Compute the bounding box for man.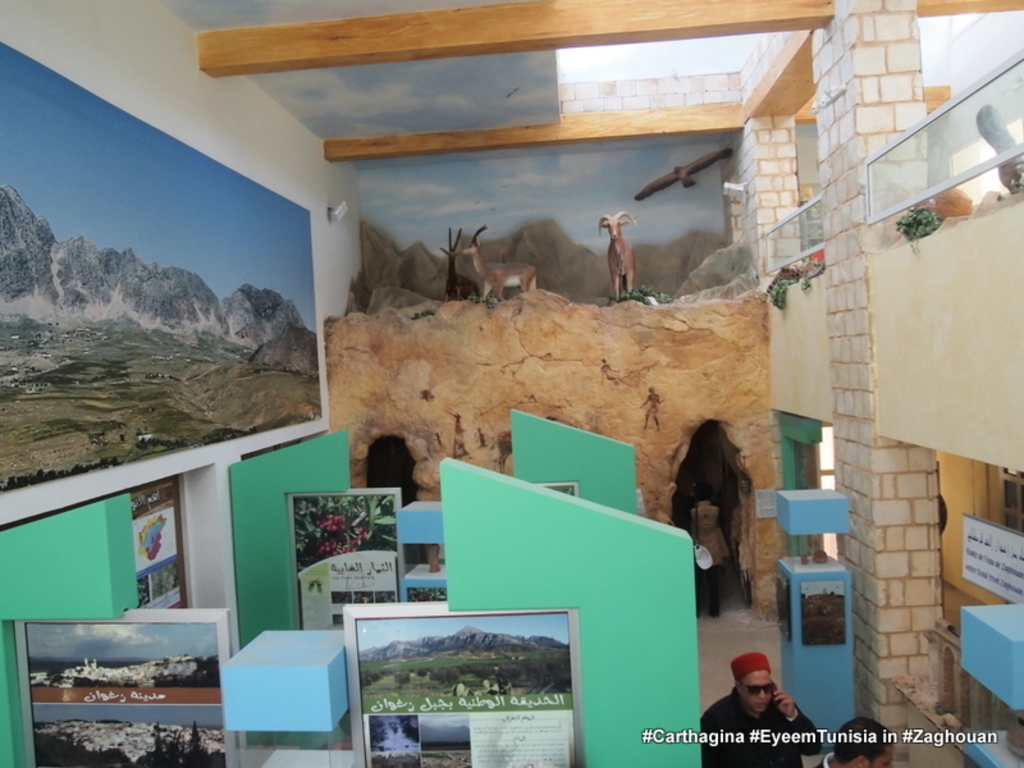
{"x1": 819, "y1": 717, "x2": 895, "y2": 767}.
